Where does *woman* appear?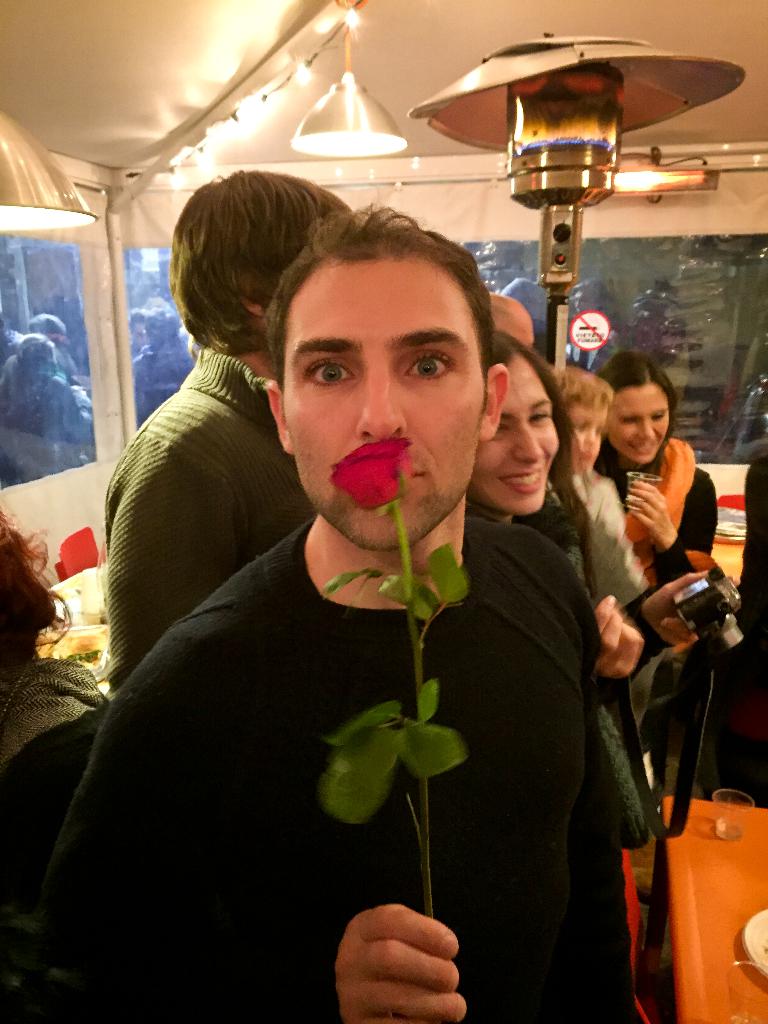
Appears at <box>596,340,715,751</box>.
